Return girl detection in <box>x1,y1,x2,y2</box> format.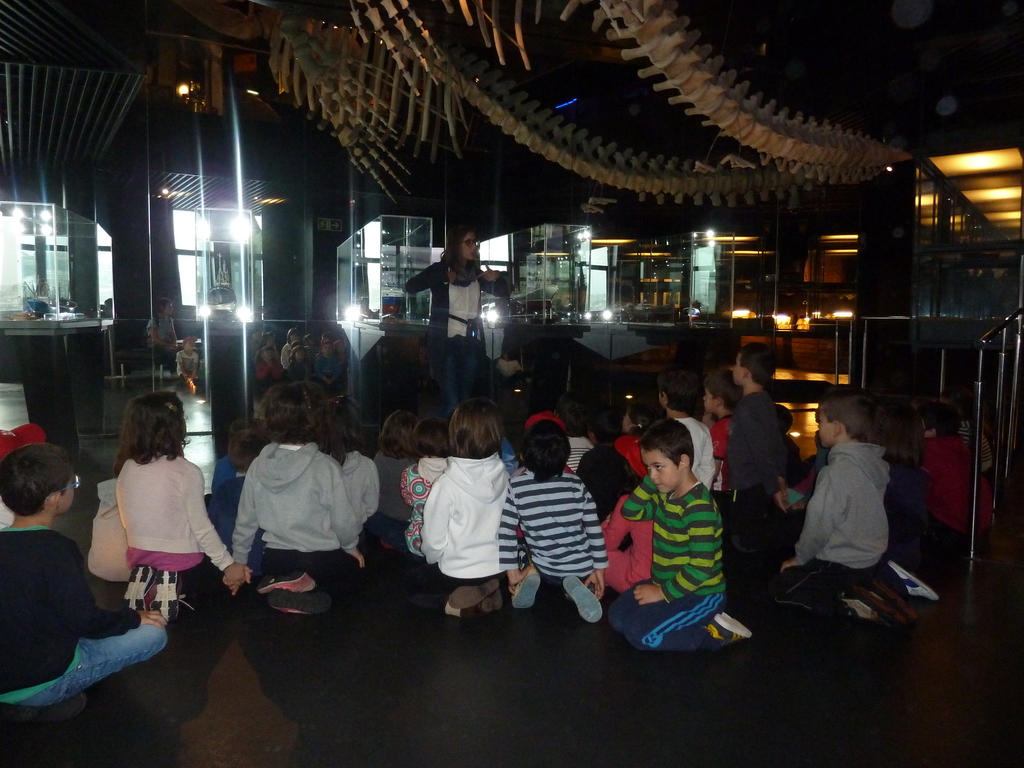
<box>370,410,425,521</box>.
